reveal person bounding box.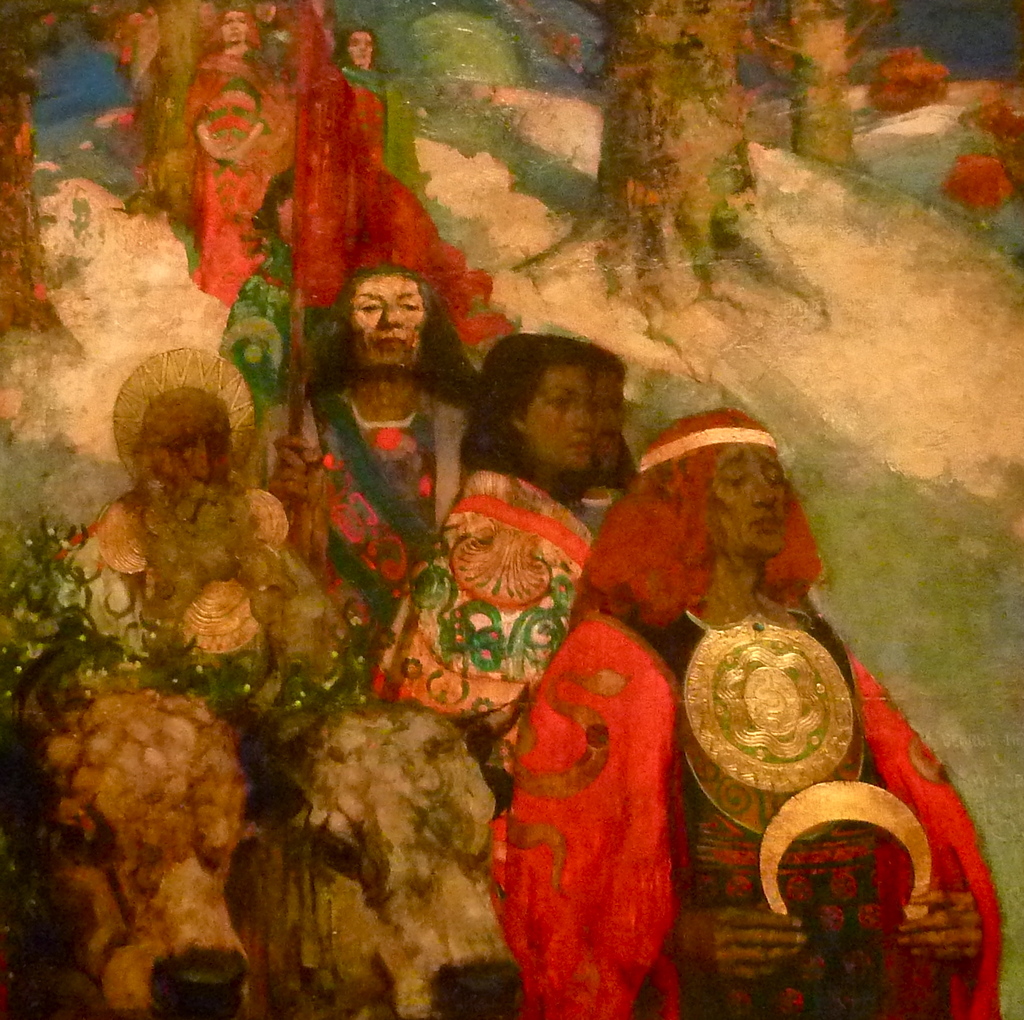
Revealed: l=268, t=219, r=473, b=693.
